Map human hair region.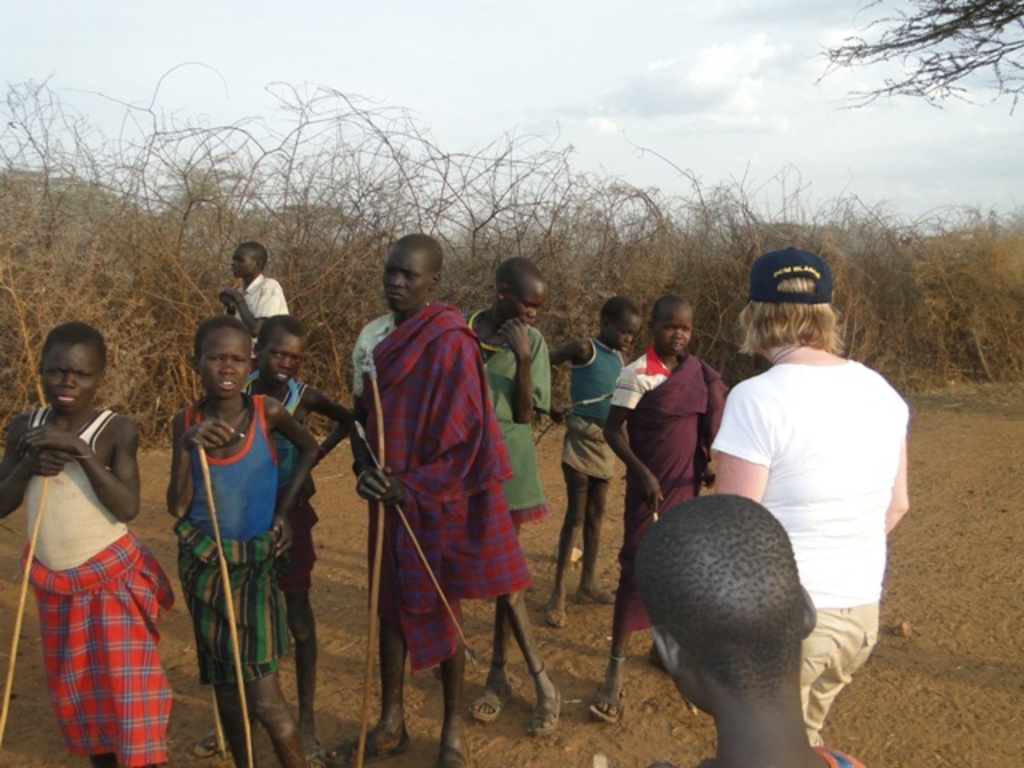
Mapped to bbox=(194, 310, 253, 354).
